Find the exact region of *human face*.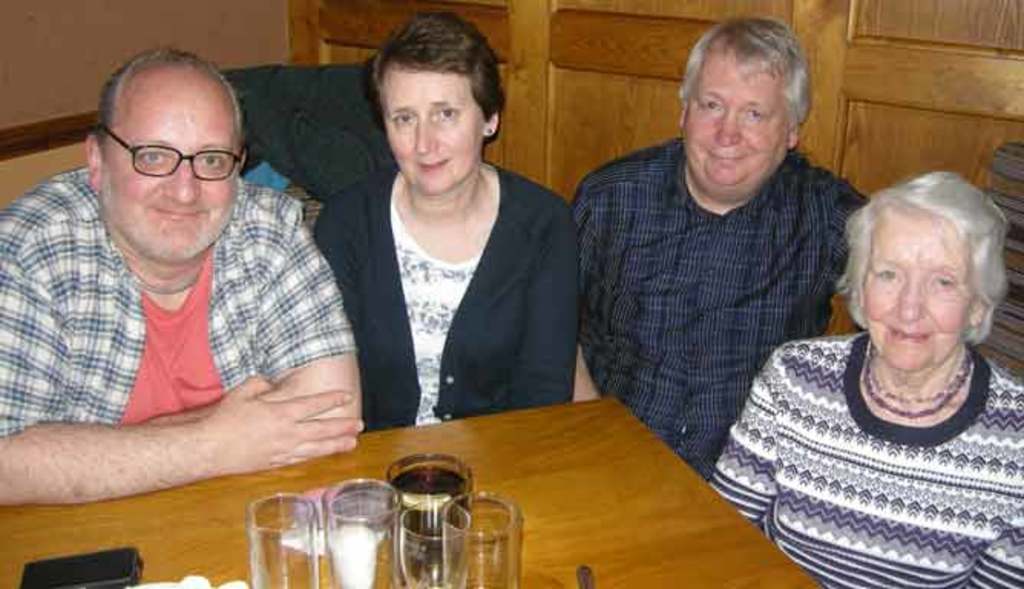
Exact region: x1=860, y1=218, x2=967, y2=371.
